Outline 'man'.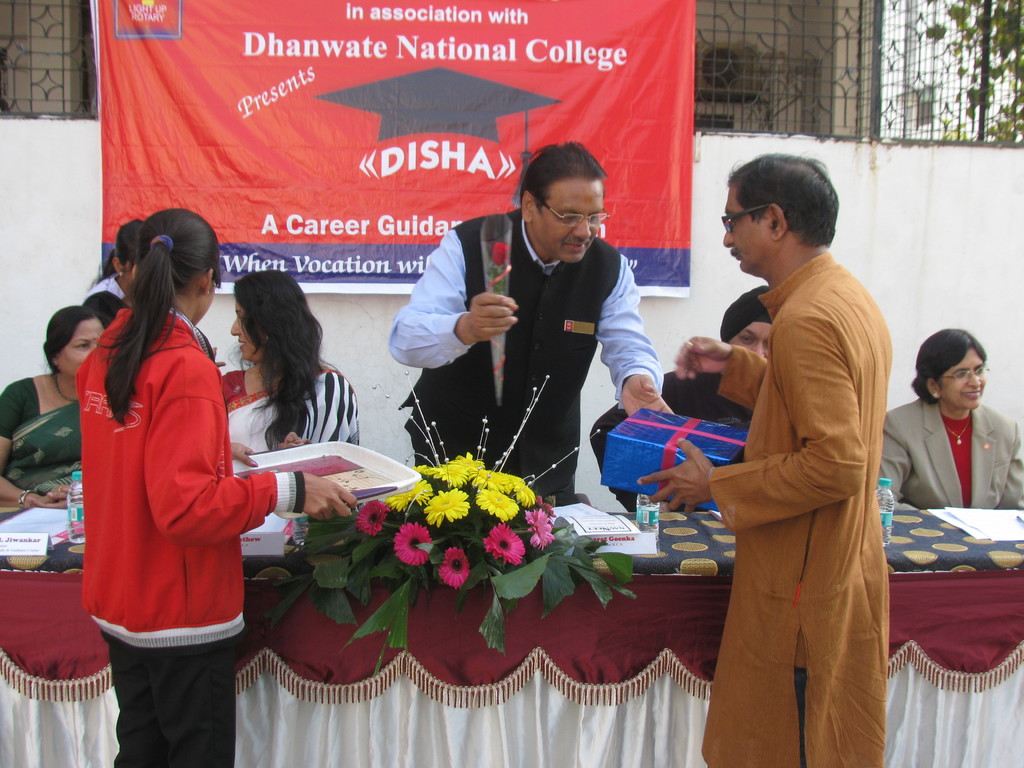
Outline: <bbox>662, 137, 912, 764</bbox>.
